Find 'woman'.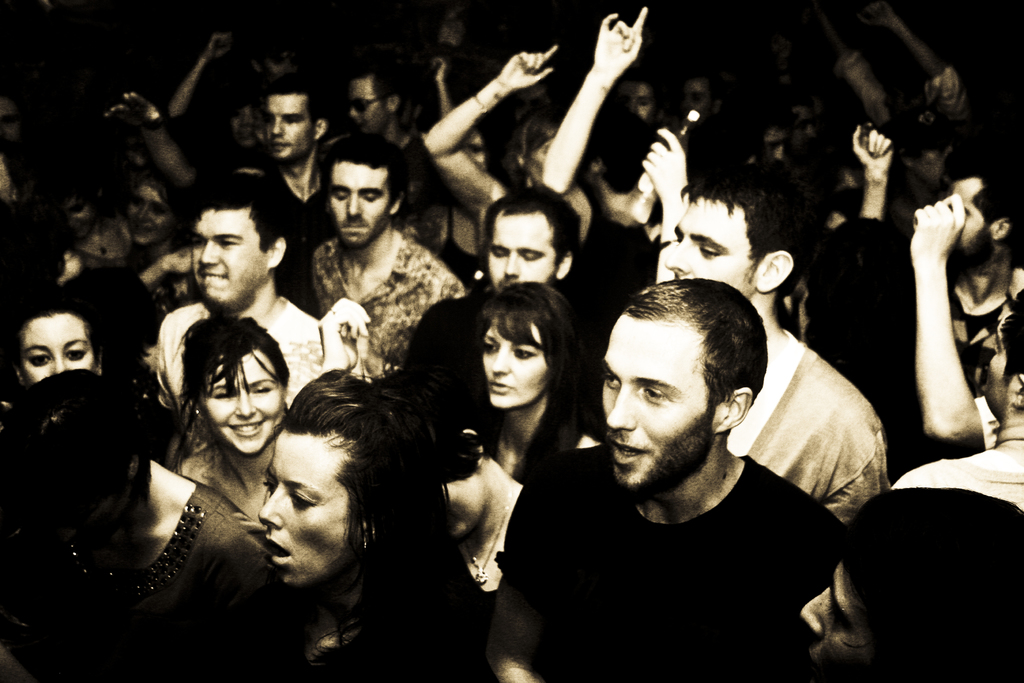
l=417, t=114, r=514, b=283.
